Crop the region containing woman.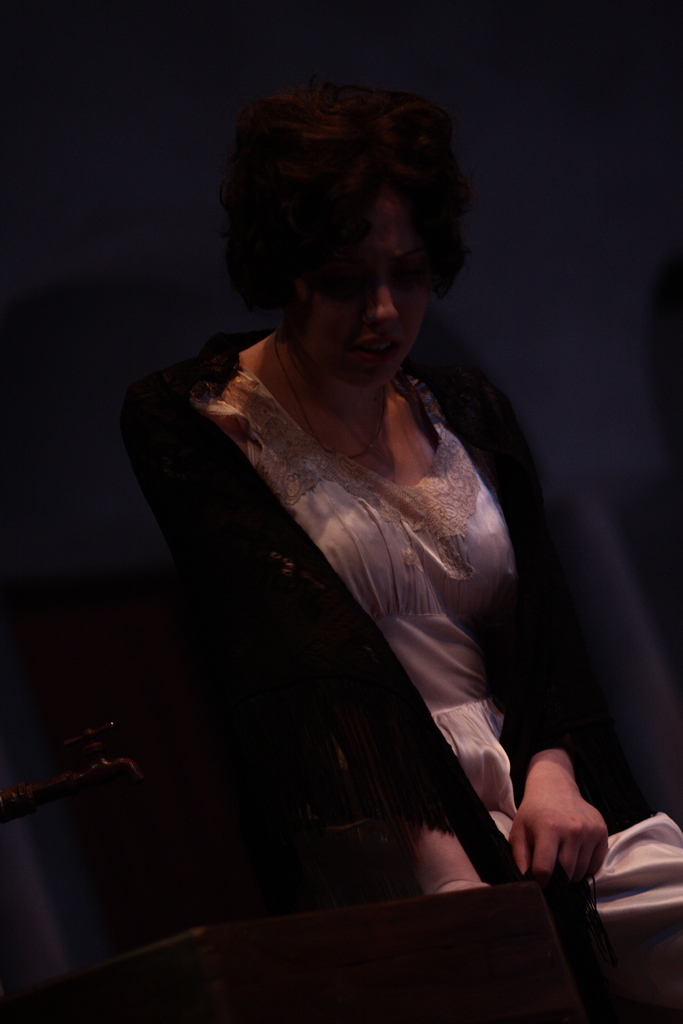
Crop region: [98,90,586,964].
